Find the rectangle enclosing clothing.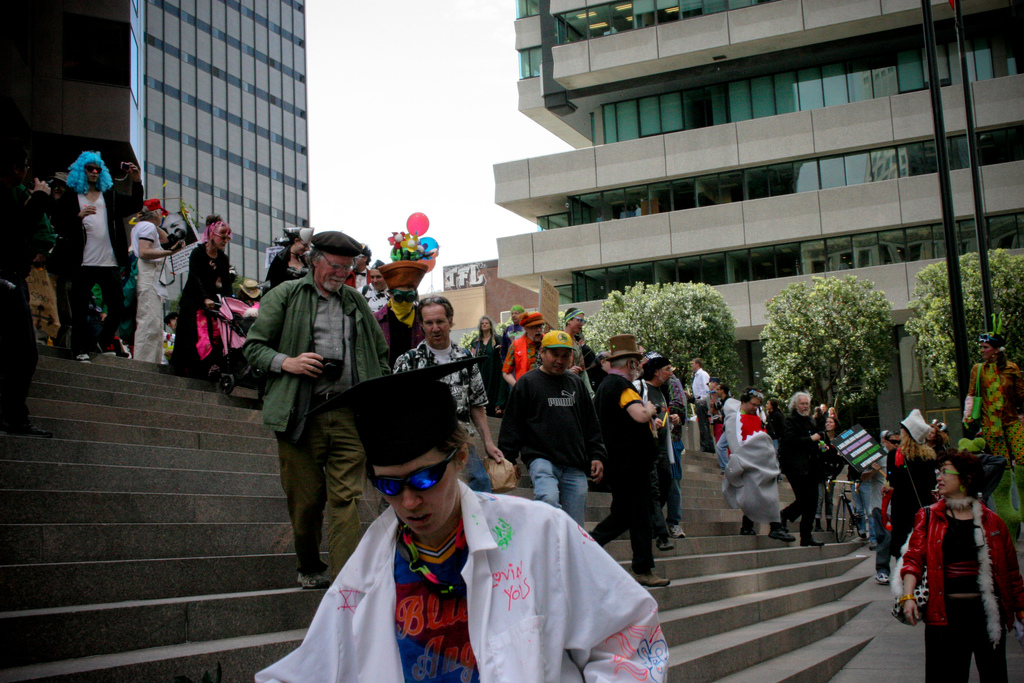
0, 188, 51, 425.
